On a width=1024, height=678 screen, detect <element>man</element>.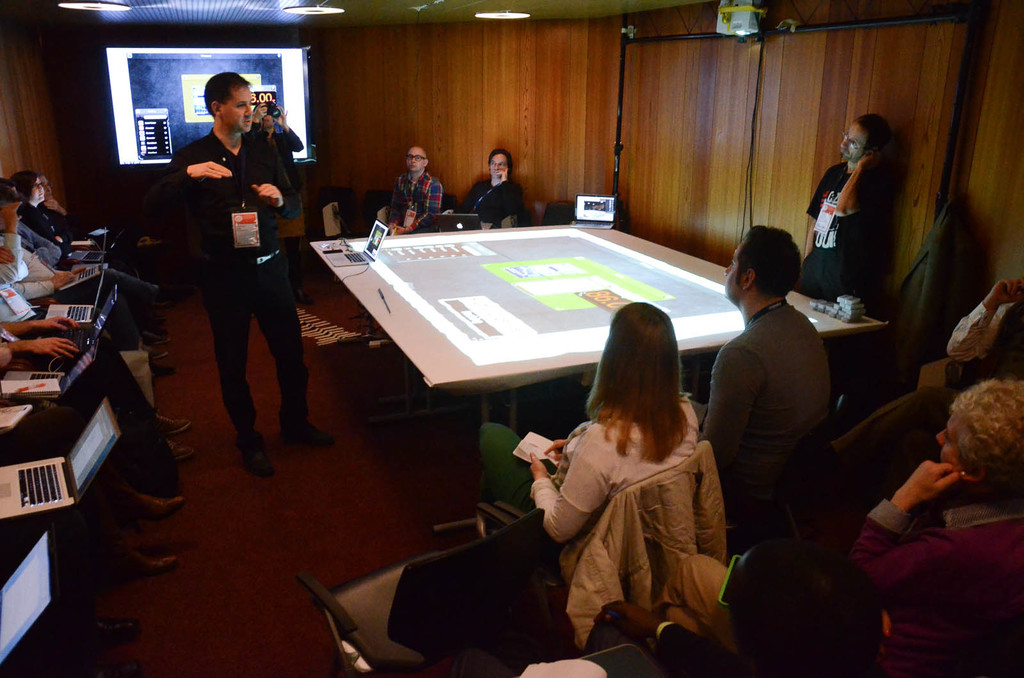
box(452, 146, 520, 225).
